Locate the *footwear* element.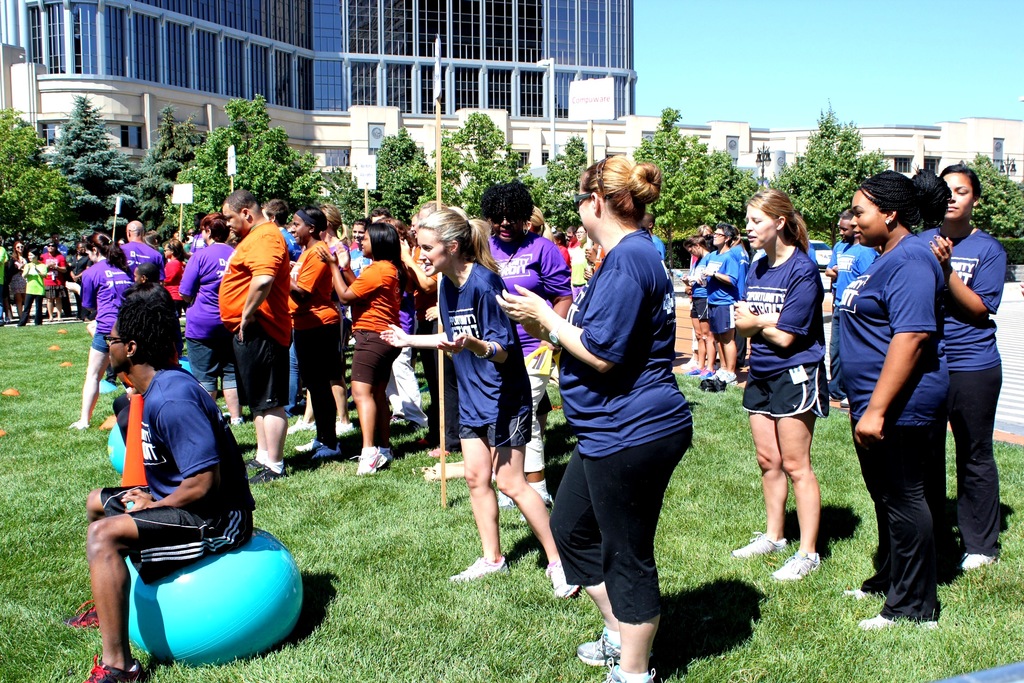
Element bbox: (left=838, top=397, right=848, bottom=406).
